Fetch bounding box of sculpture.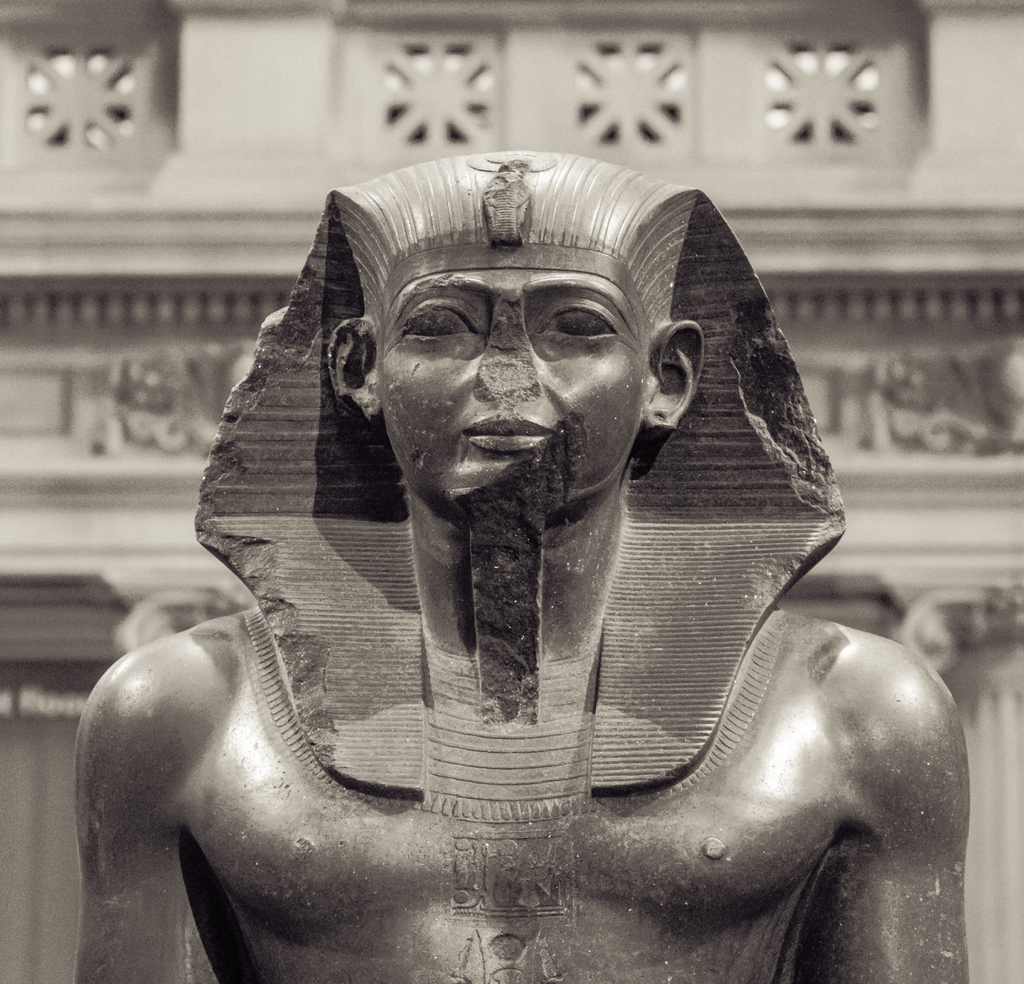
Bbox: 97:129:1008:983.
